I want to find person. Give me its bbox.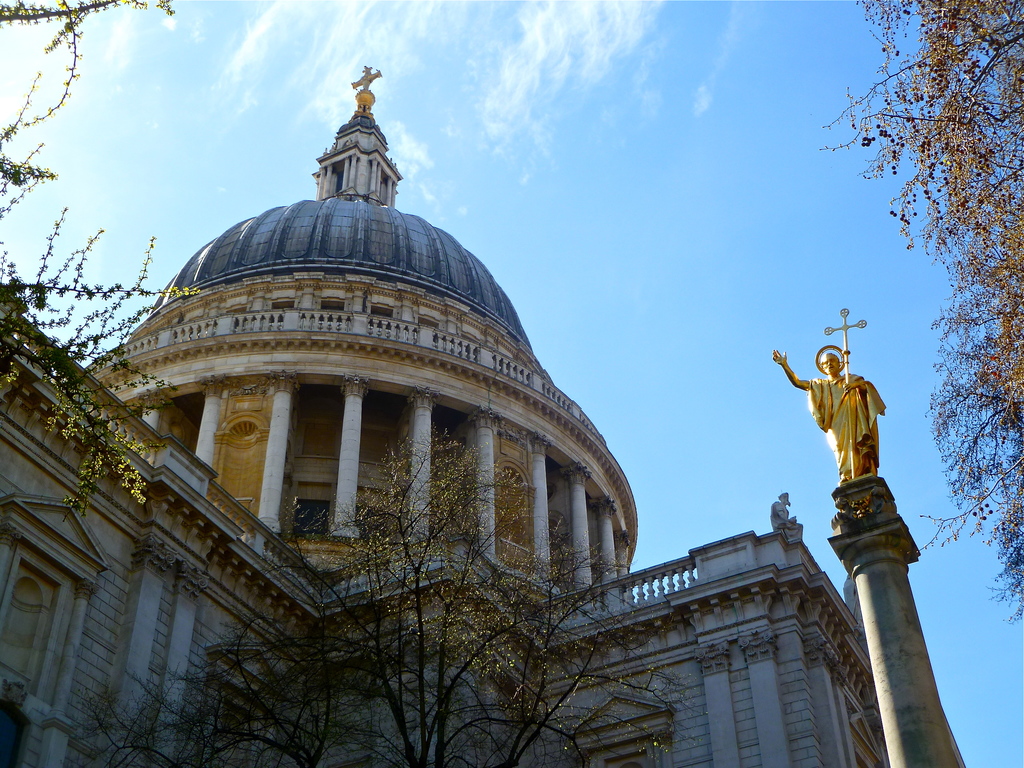
[x1=764, y1=330, x2=888, y2=511].
